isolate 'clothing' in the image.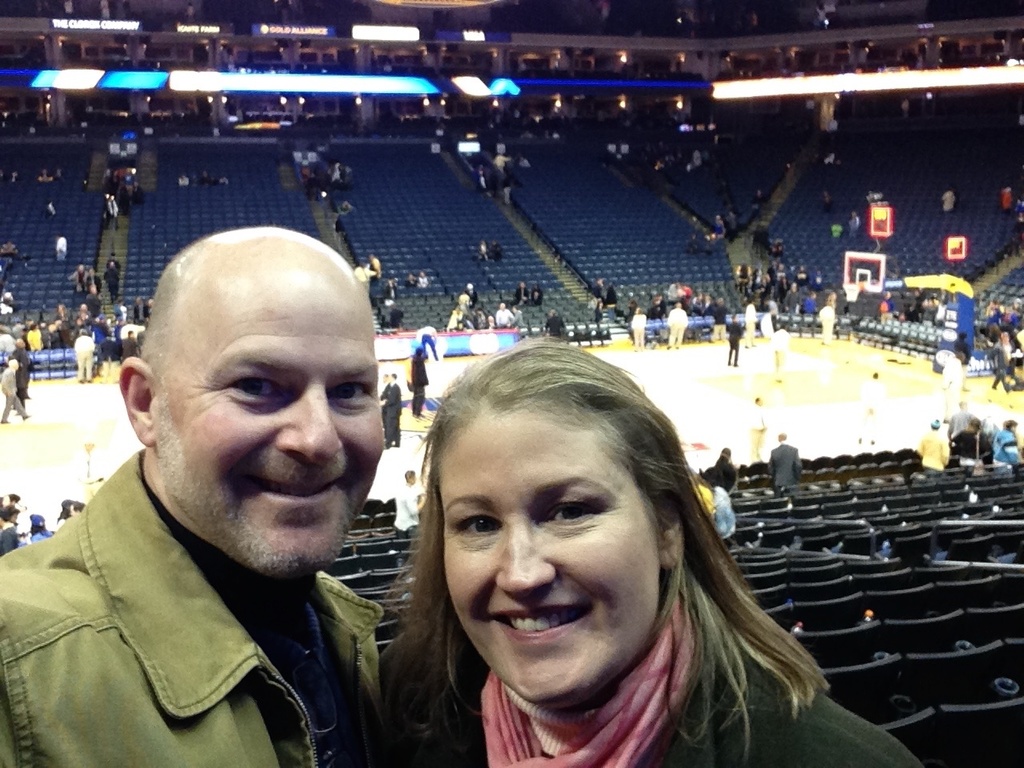
Isolated region: 381, 378, 390, 419.
